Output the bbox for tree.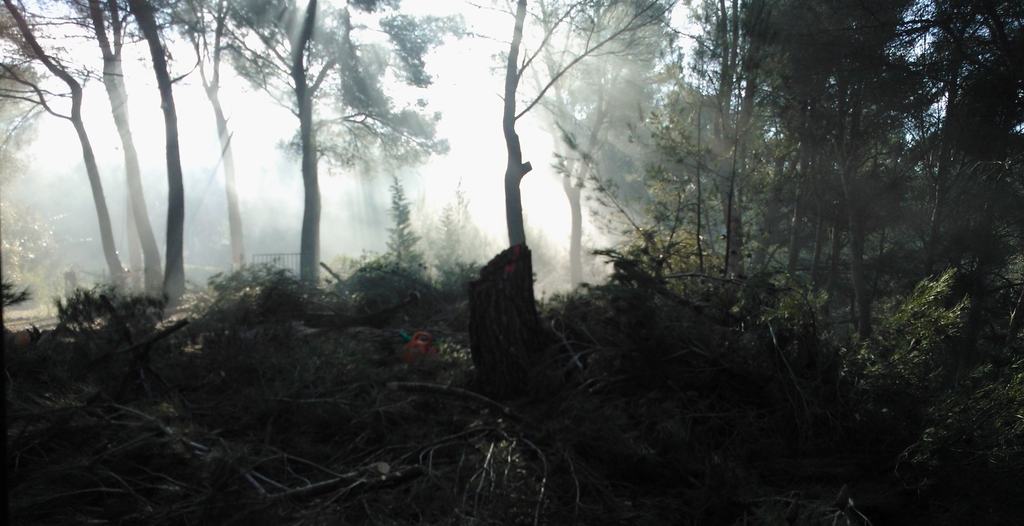
bbox(0, 0, 212, 314).
